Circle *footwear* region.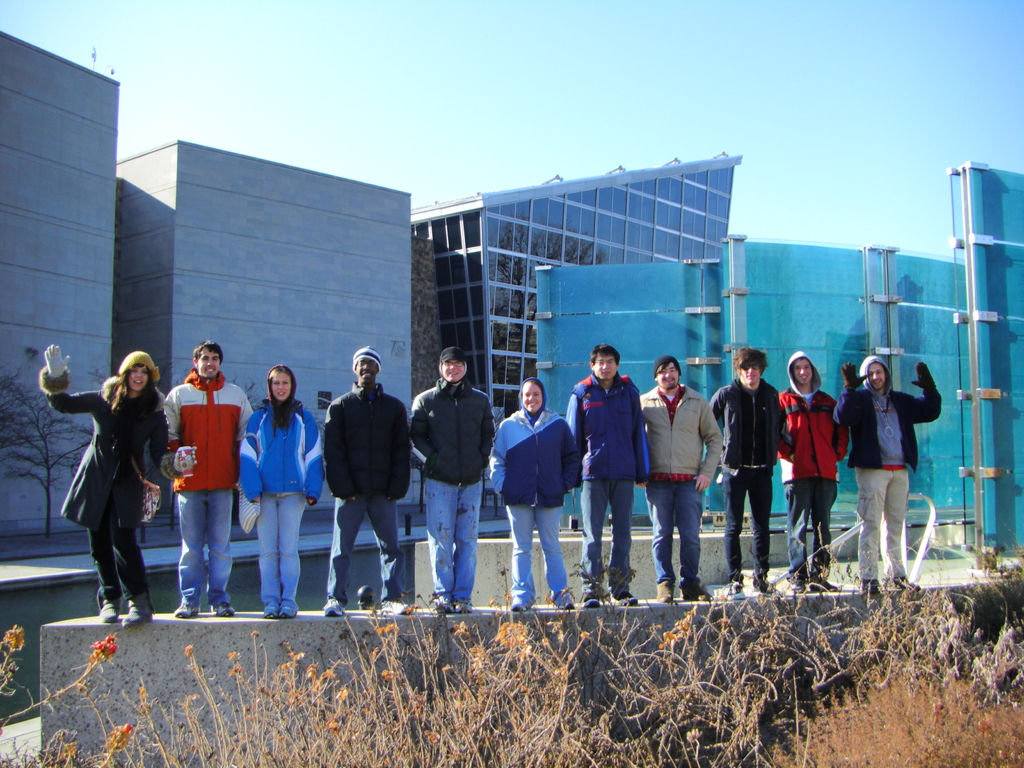
Region: rect(436, 602, 476, 614).
